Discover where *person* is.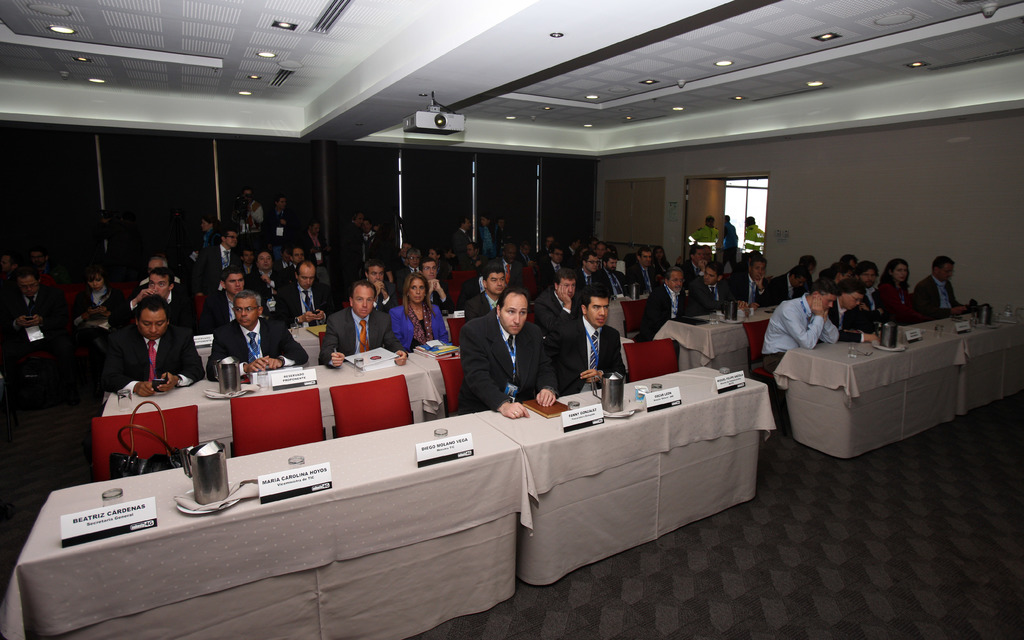
Discovered at (left=321, top=278, right=403, bottom=370).
